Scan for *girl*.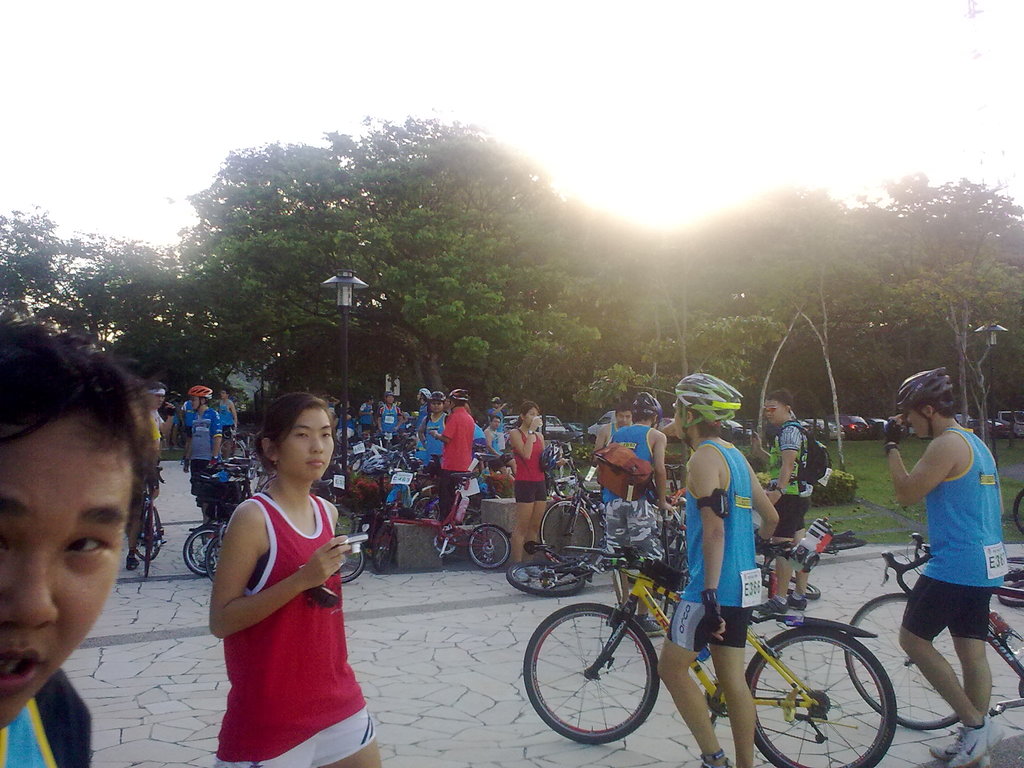
Scan result: <bbox>206, 384, 397, 767</bbox>.
